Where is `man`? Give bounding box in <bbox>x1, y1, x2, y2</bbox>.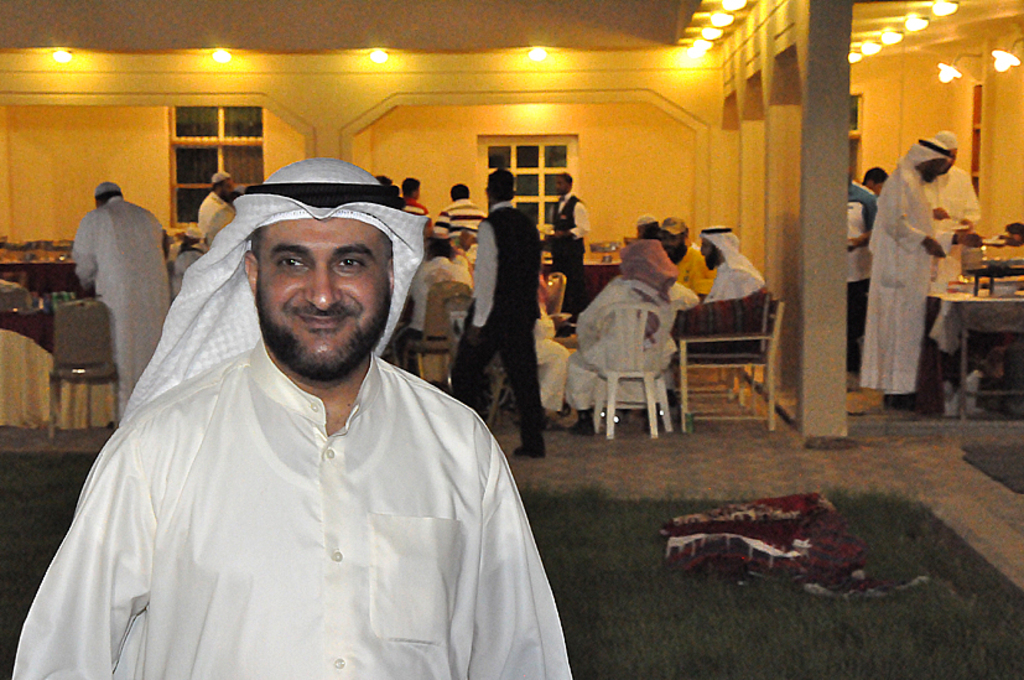
<bbox>565, 243, 690, 440</bbox>.
